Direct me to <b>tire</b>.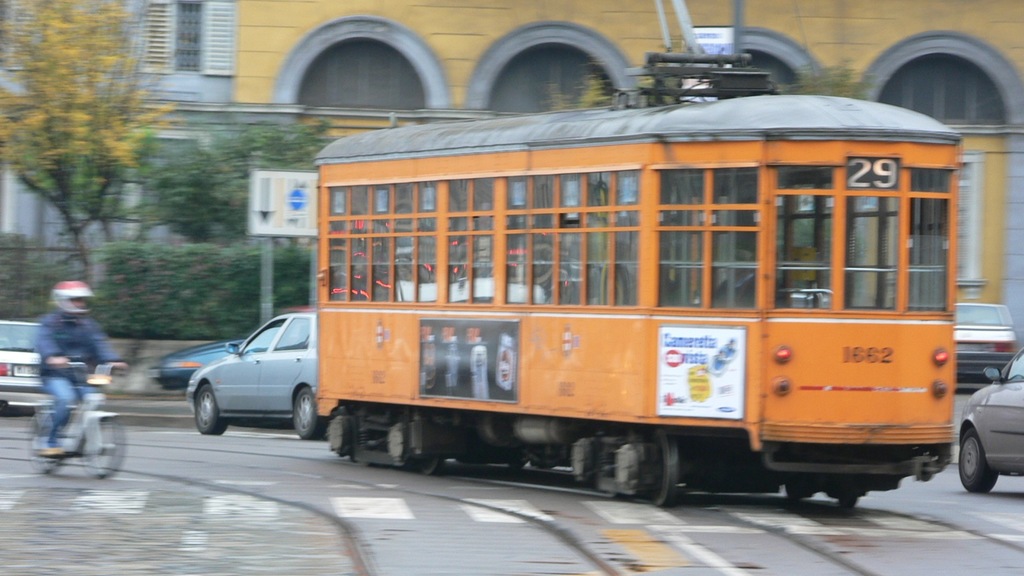
Direction: detection(957, 434, 1002, 494).
